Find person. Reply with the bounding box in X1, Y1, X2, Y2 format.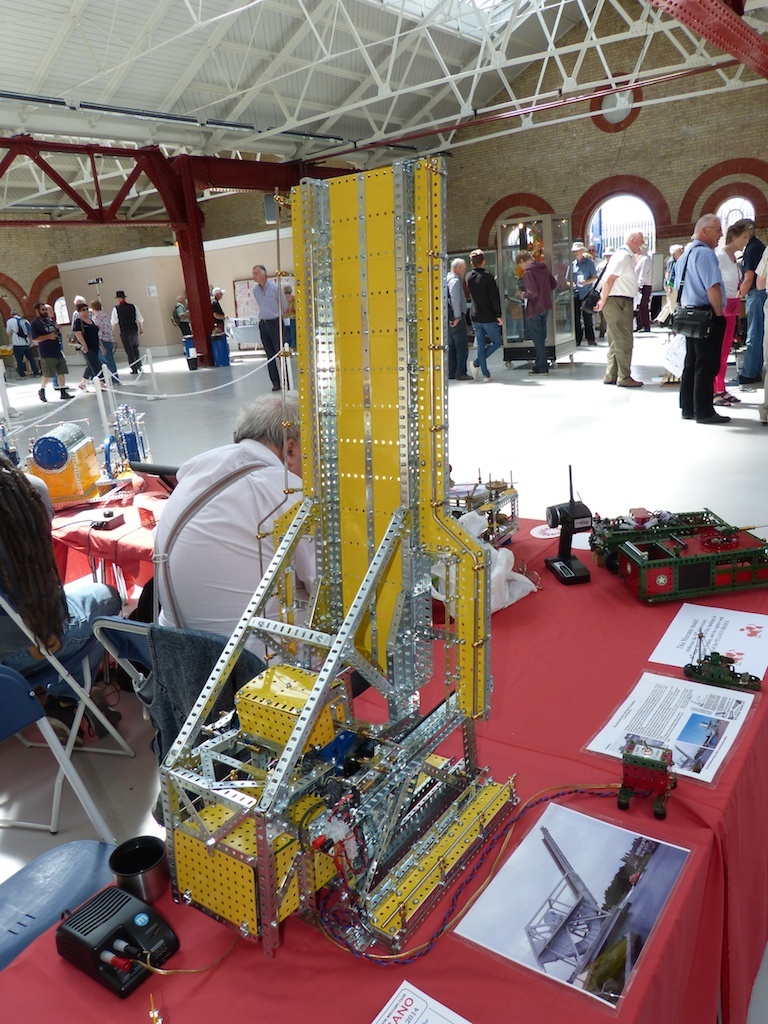
558, 225, 610, 347.
